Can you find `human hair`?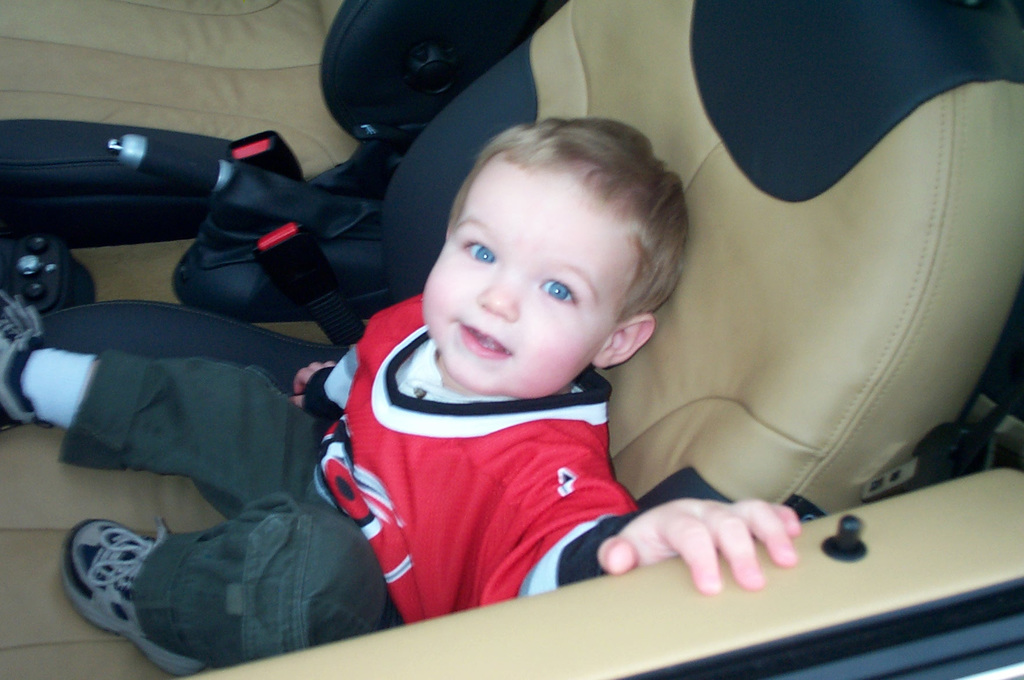
Yes, bounding box: (443, 116, 683, 325).
